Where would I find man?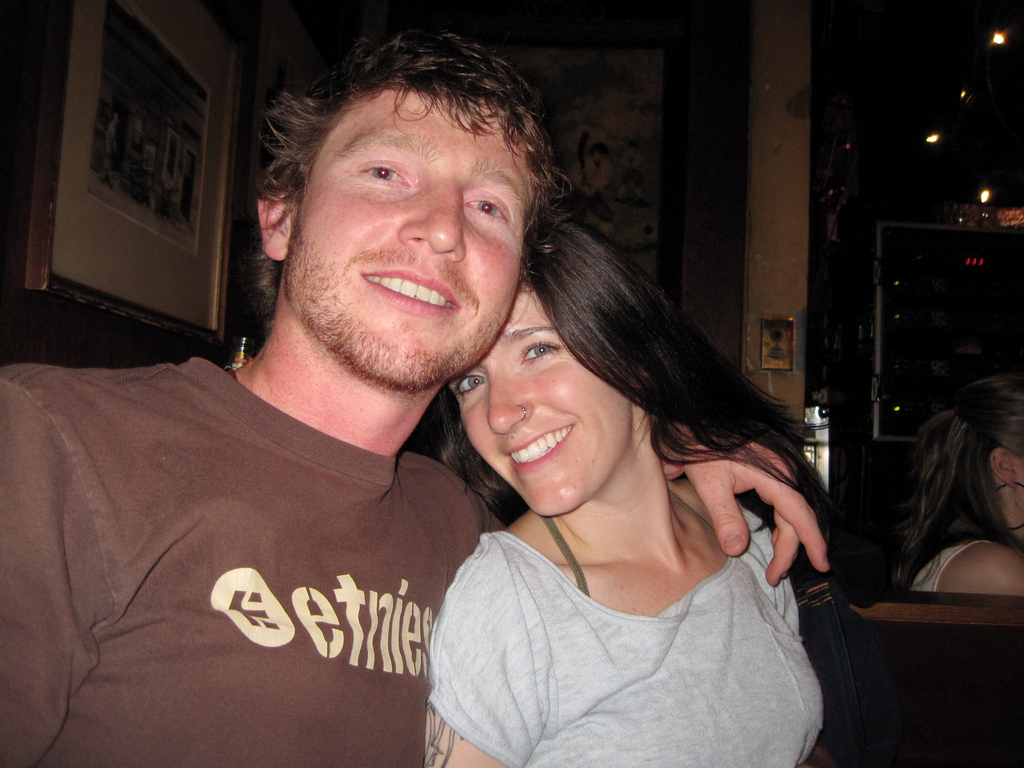
At (left=108, top=30, right=785, bottom=767).
